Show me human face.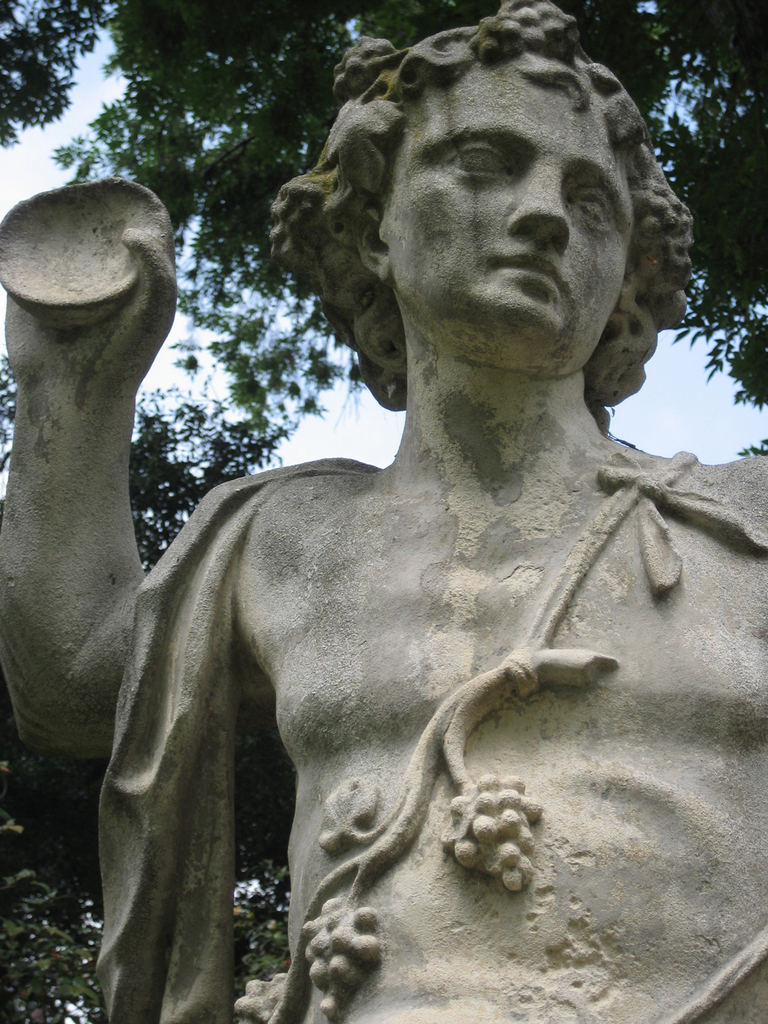
human face is here: box(368, 55, 646, 370).
